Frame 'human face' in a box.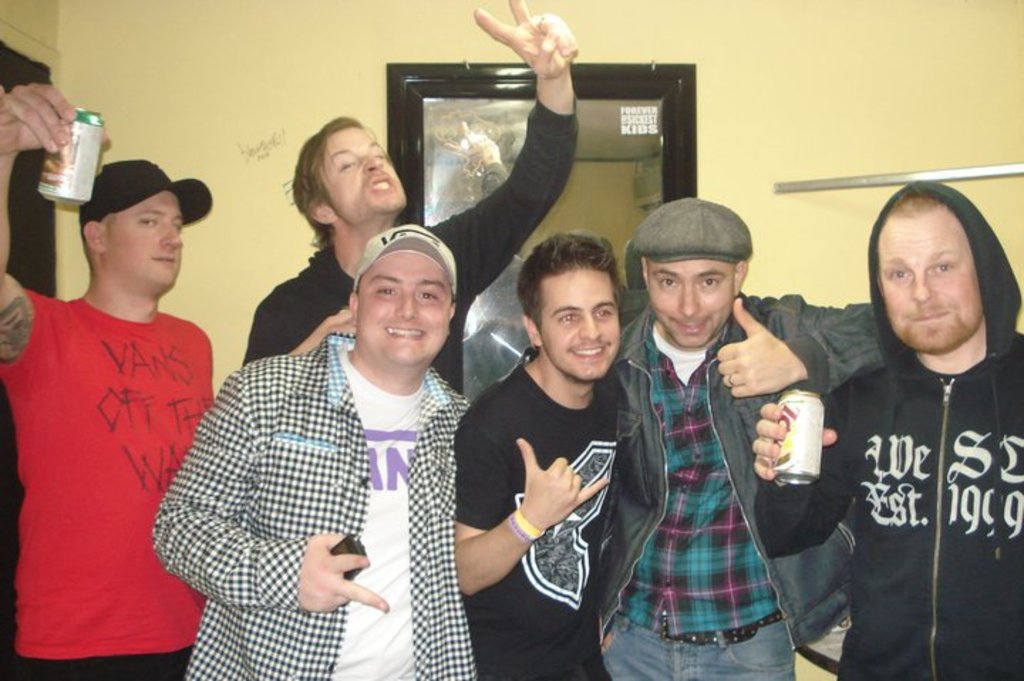
{"left": 649, "top": 260, "right": 732, "bottom": 341}.
